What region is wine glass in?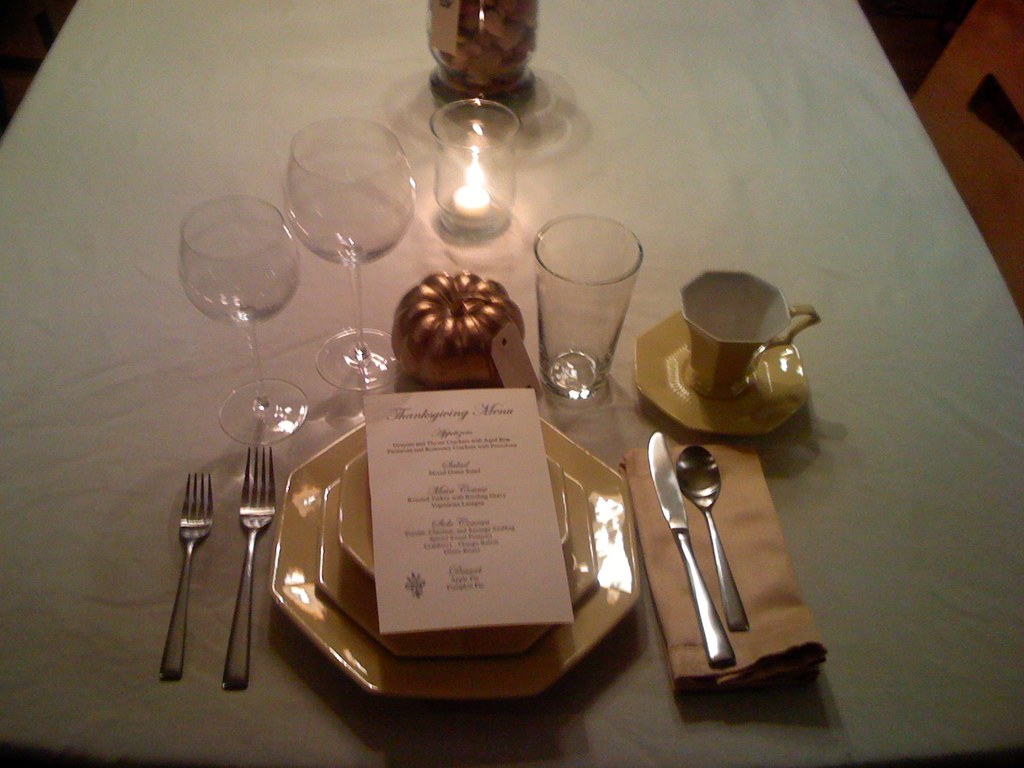
x1=282, y1=117, x2=412, y2=396.
